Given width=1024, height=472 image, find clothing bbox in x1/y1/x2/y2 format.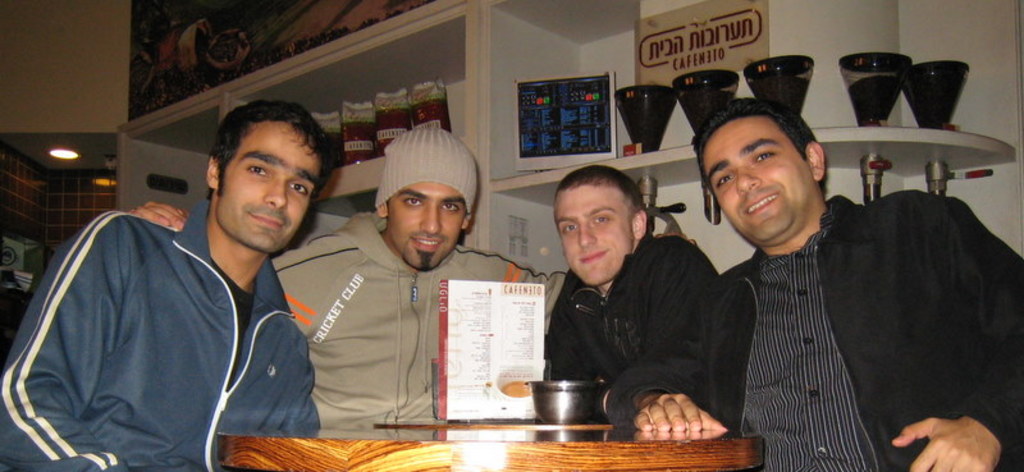
545/239/712/429.
